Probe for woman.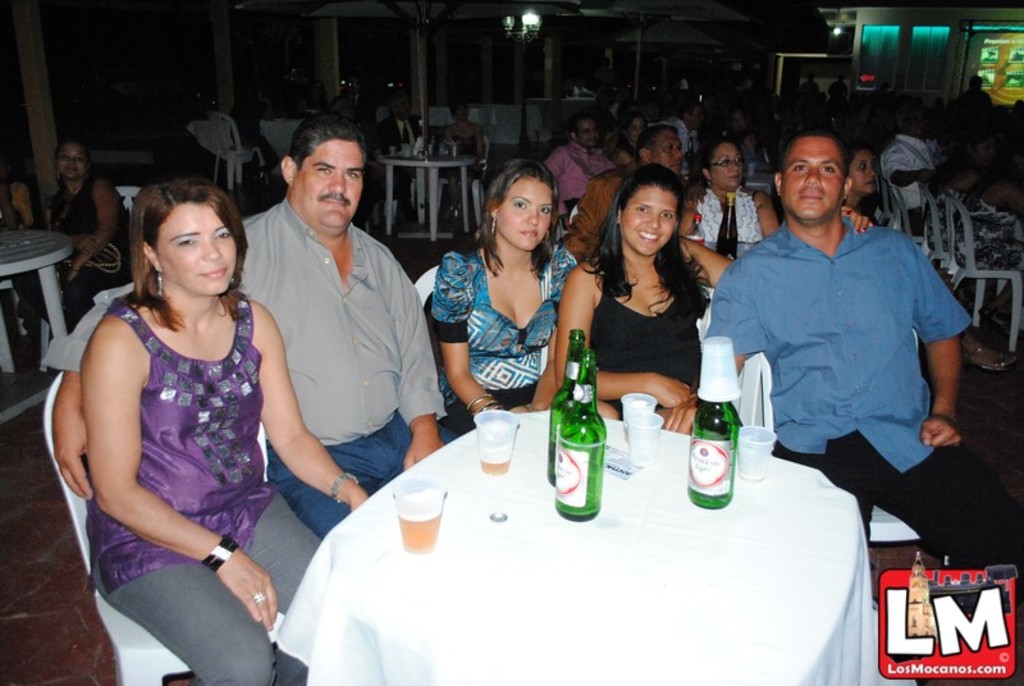
Probe result: x1=443 y1=93 x2=492 y2=229.
